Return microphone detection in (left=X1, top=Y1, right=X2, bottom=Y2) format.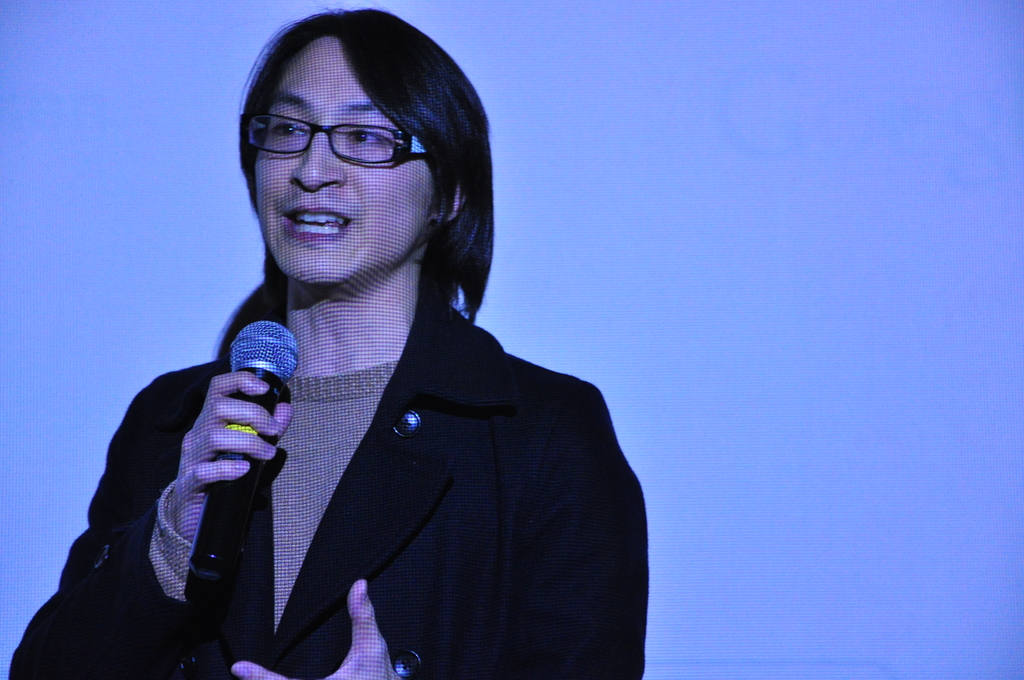
(left=190, top=316, right=302, bottom=581).
